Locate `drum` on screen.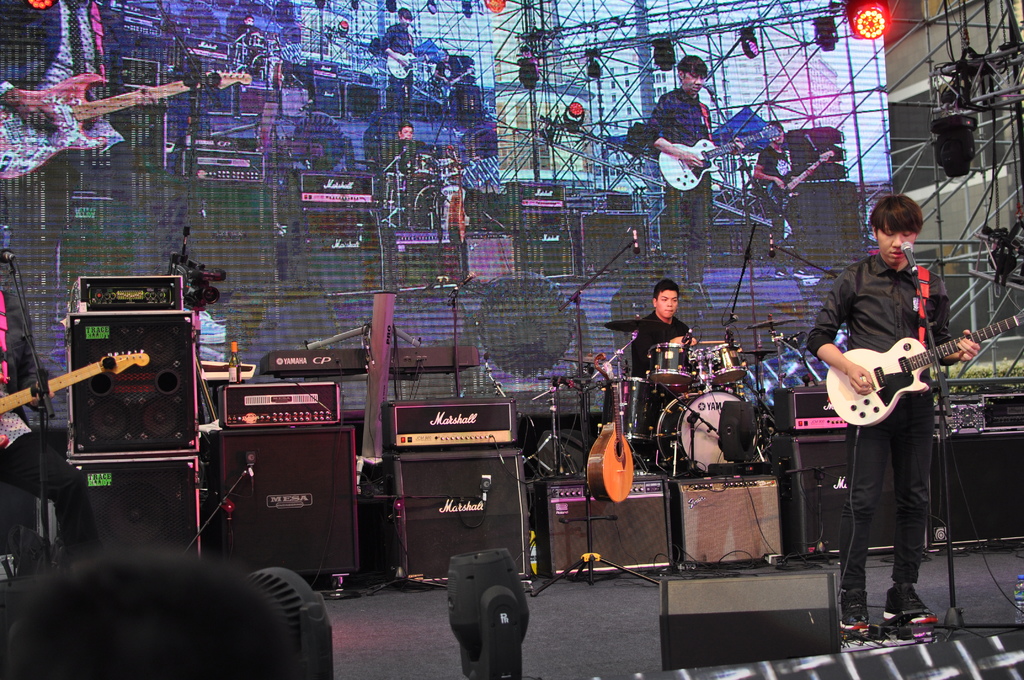
On screen at bbox=(703, 341, 751, 385).
